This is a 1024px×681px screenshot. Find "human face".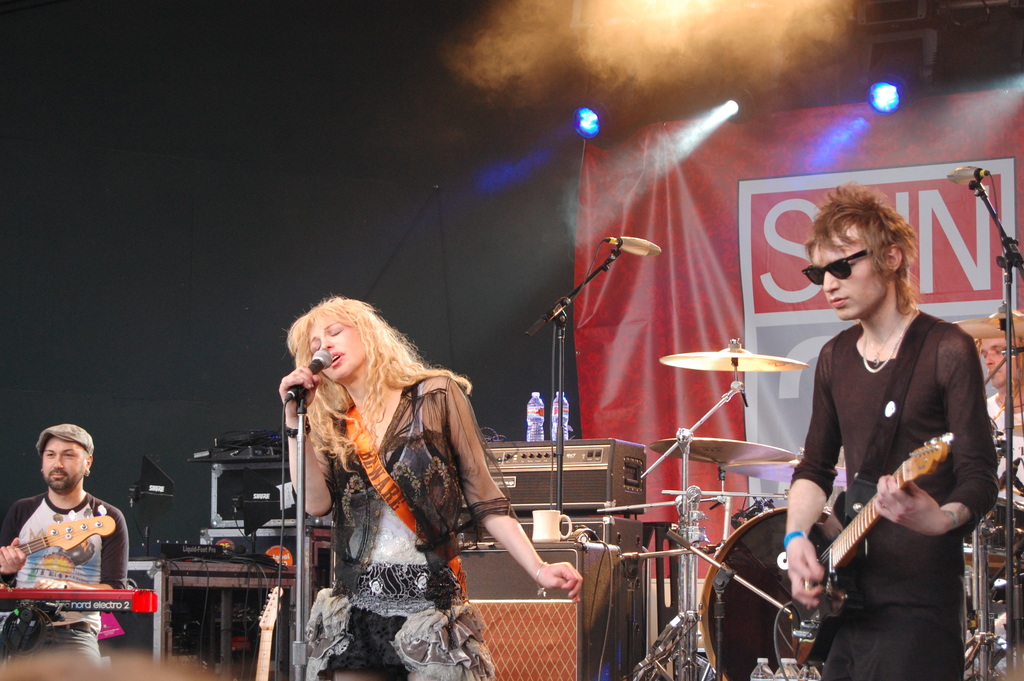
Bounding box: rect(307, 313, 365, 379).
